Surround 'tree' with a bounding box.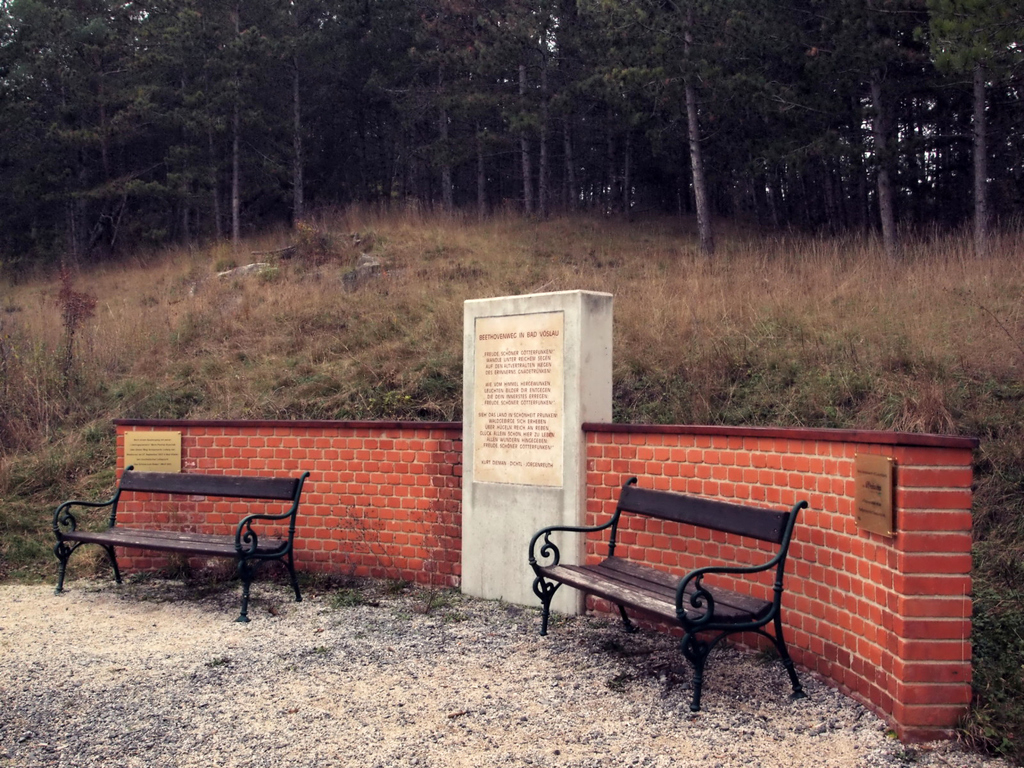
select_region(0, 0, 320, 285).
